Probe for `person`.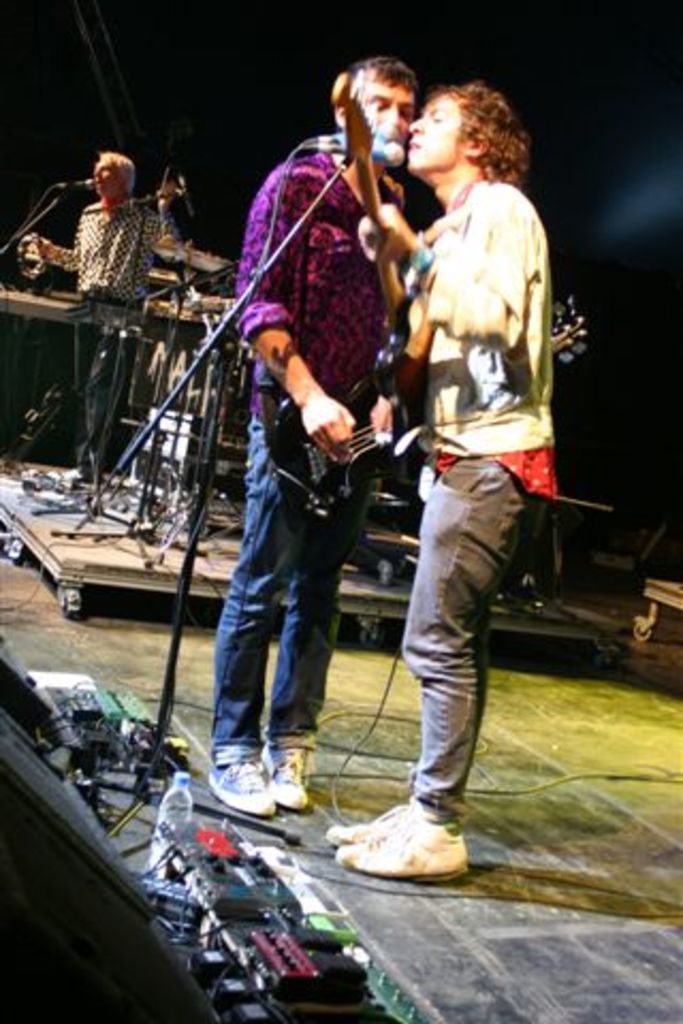
Probe result: x1=327, y1=79, x2=555, y2=877.
